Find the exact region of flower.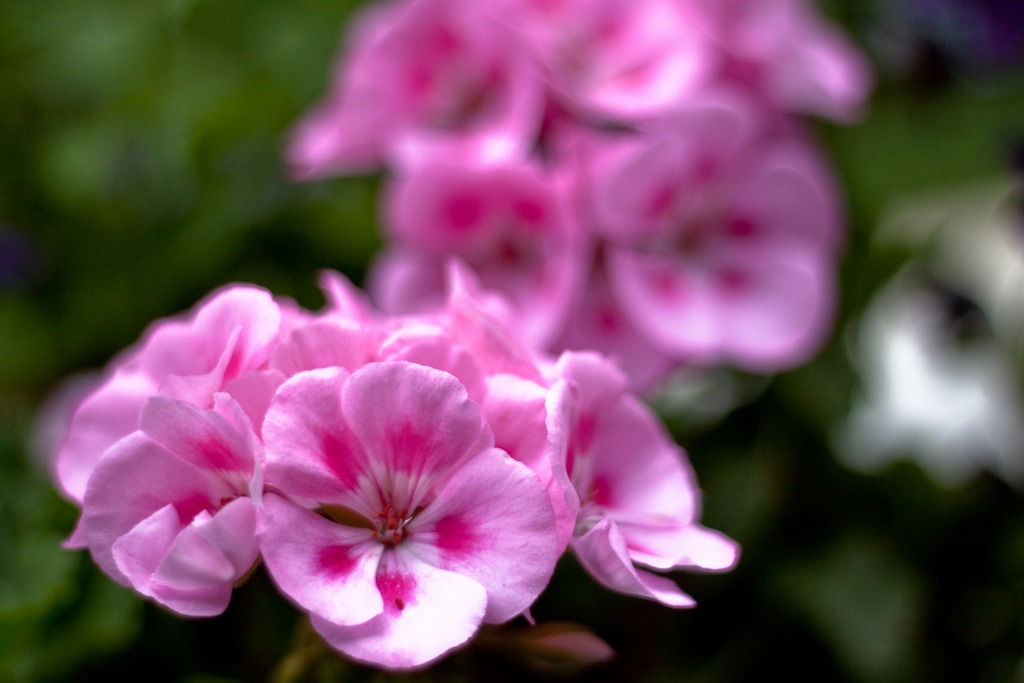
Exact region: [53,260,731,619].
